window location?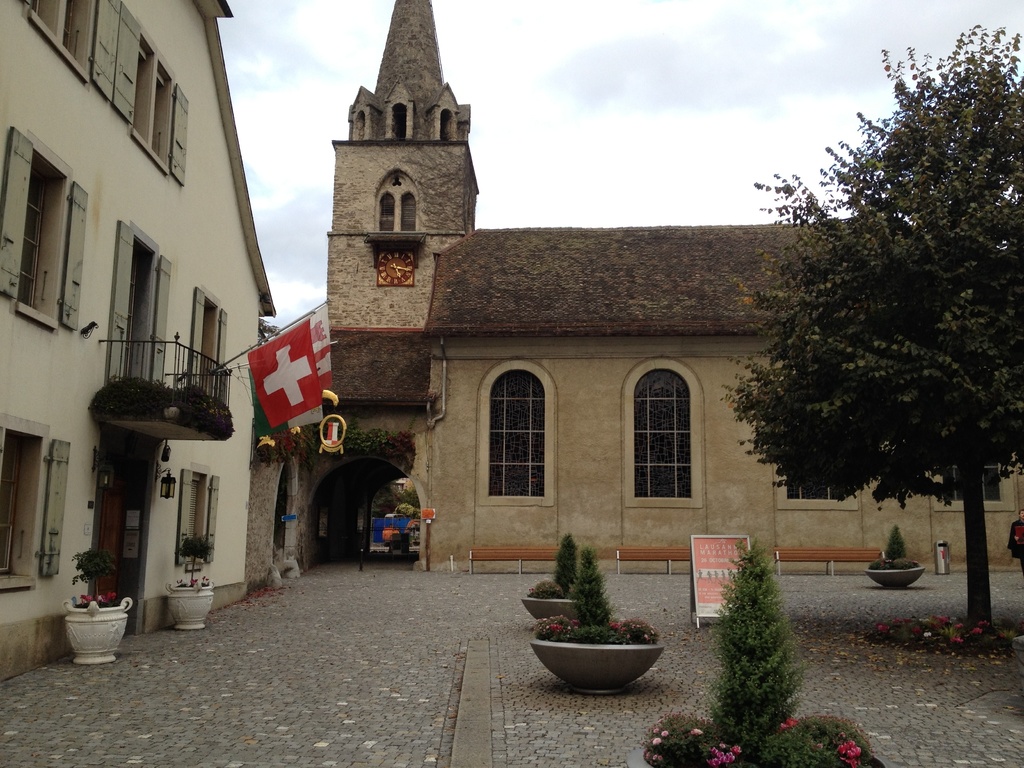
[934,446,1013,511]
